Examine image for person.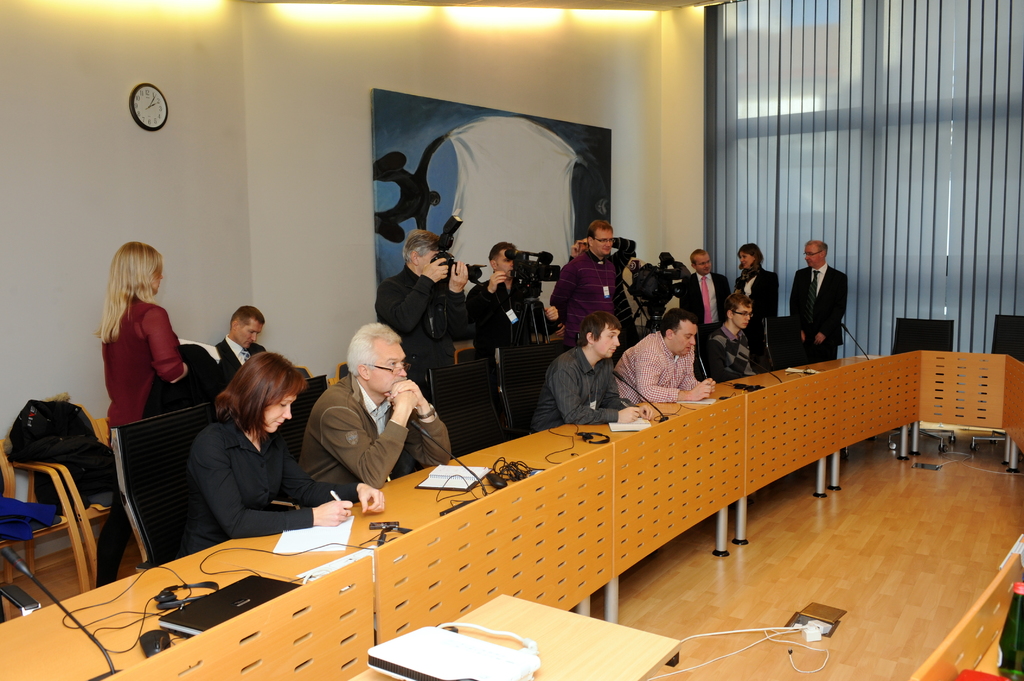
Examination result: [614,305,716,402].
